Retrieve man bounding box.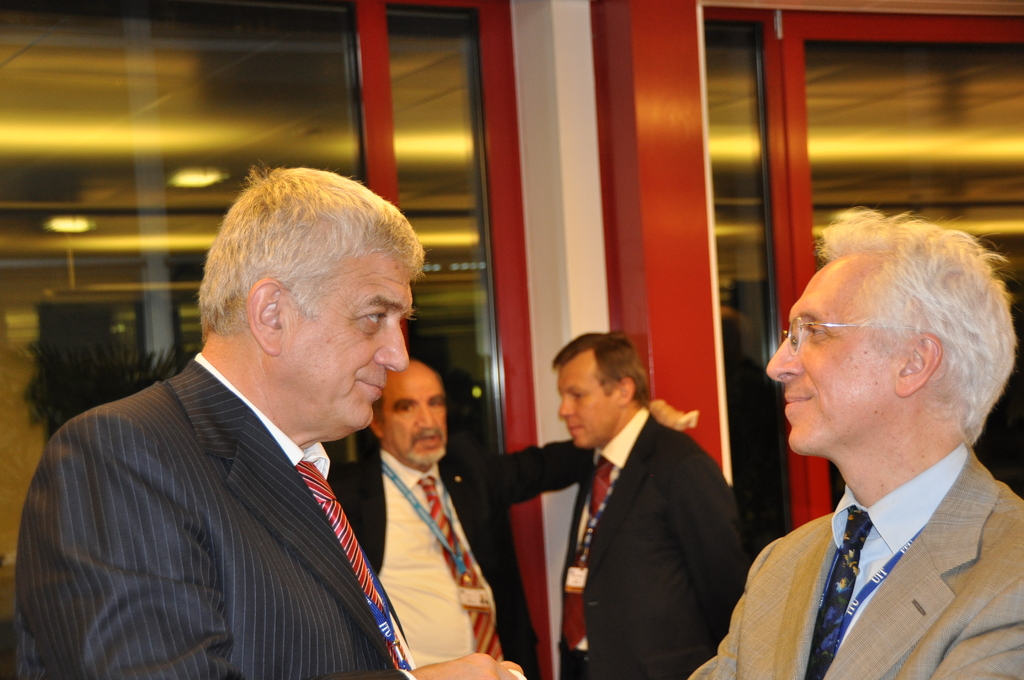
Bounding box: locate(547, 332, 749, 679).
